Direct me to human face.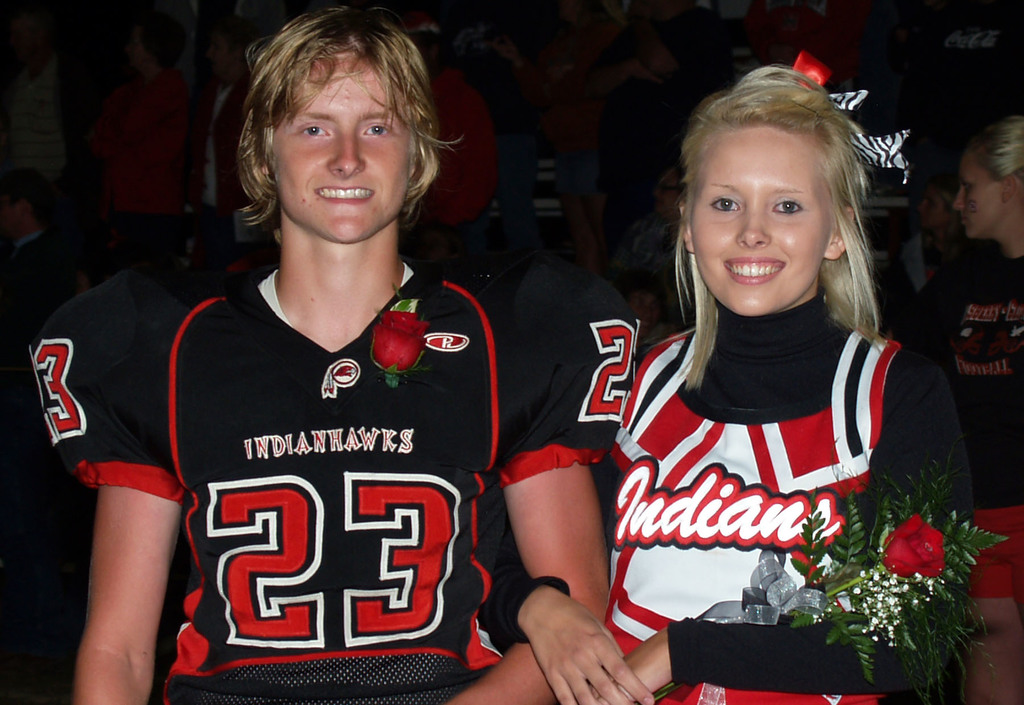
Direction: 953, 152, 1005, 241.
